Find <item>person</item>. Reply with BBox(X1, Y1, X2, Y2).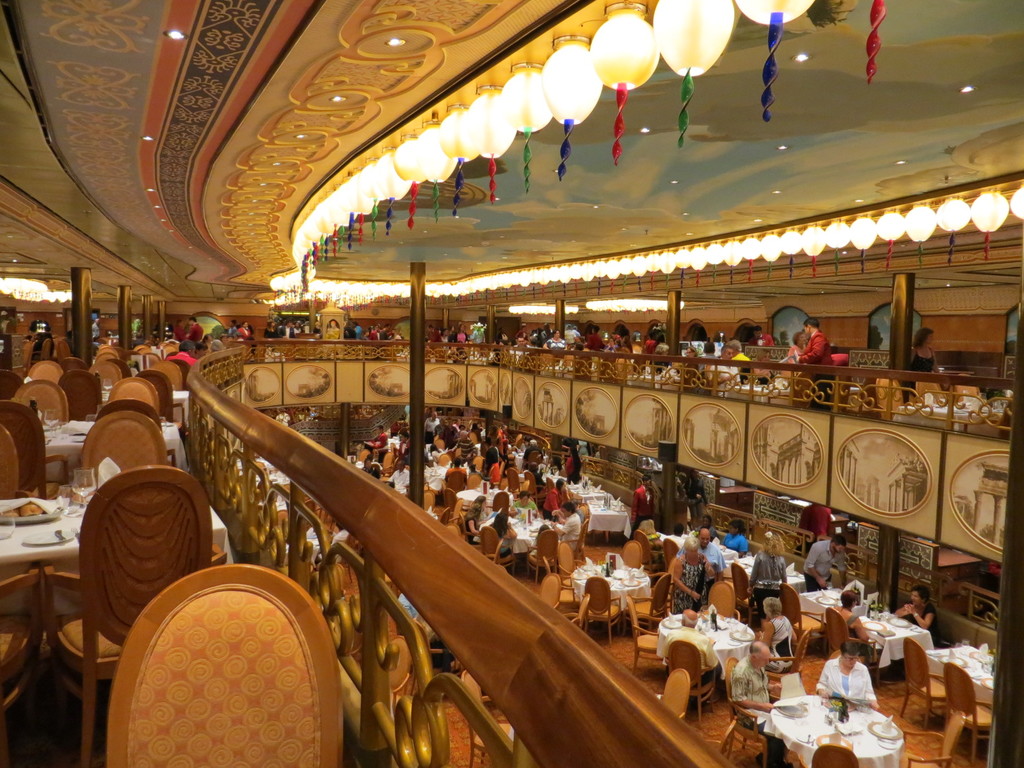
BBox(758, 593, 805, 665).
